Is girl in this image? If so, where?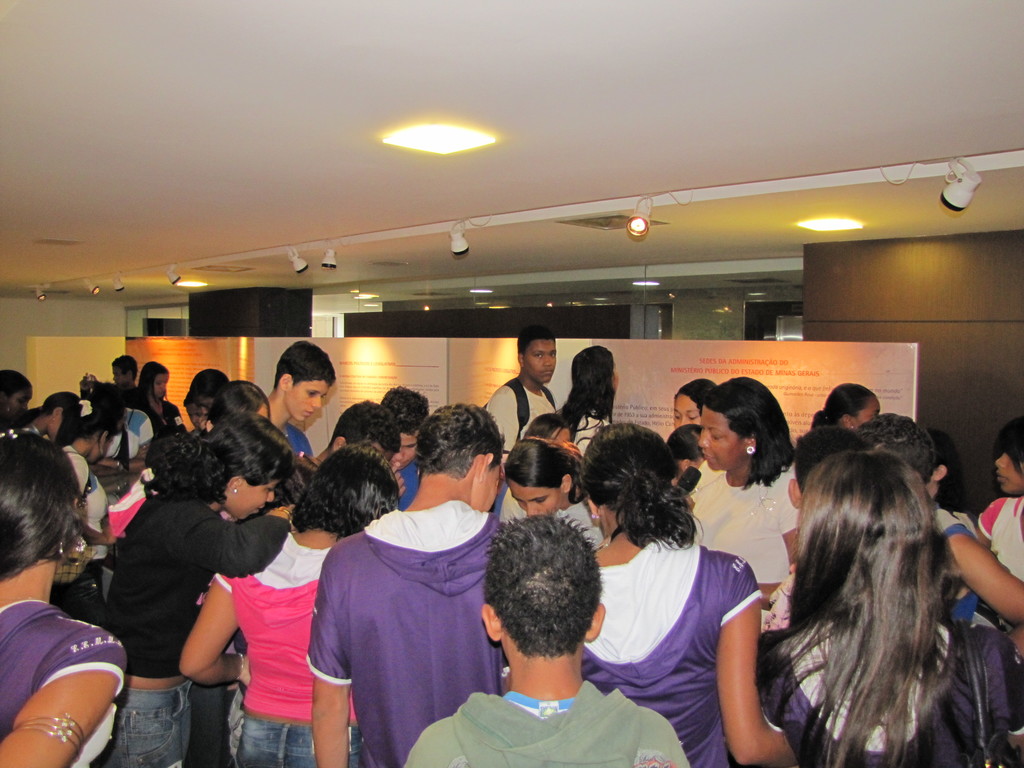
Yes, at {"x1": 117, "y1": 412, "x2": 288, "y2": 767}.
